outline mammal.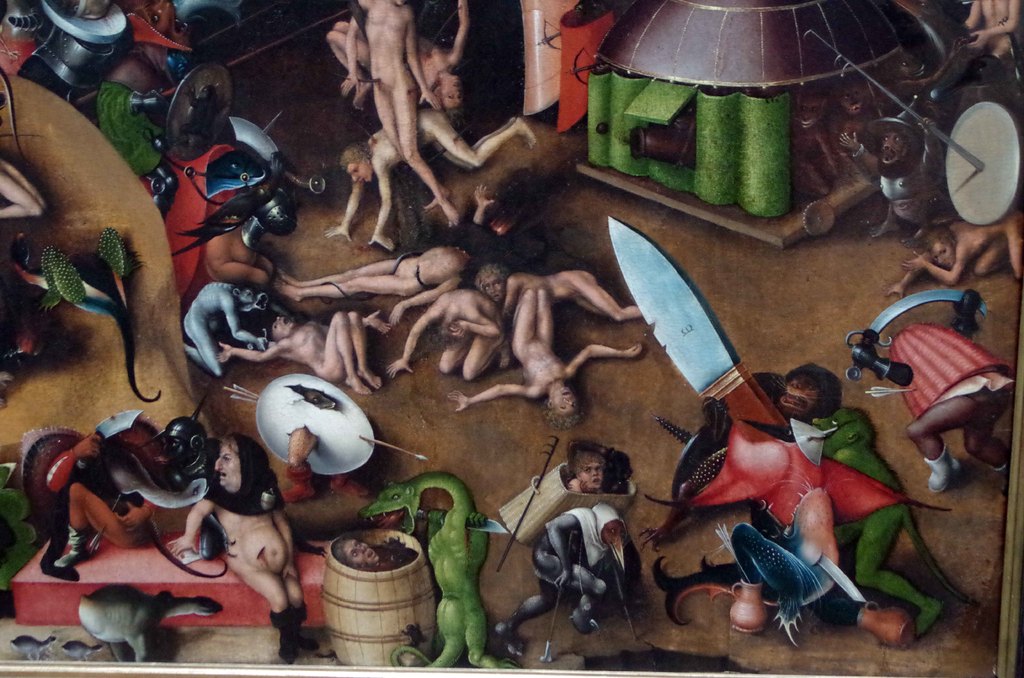
Outline: region(180, 284, 264, 378).
